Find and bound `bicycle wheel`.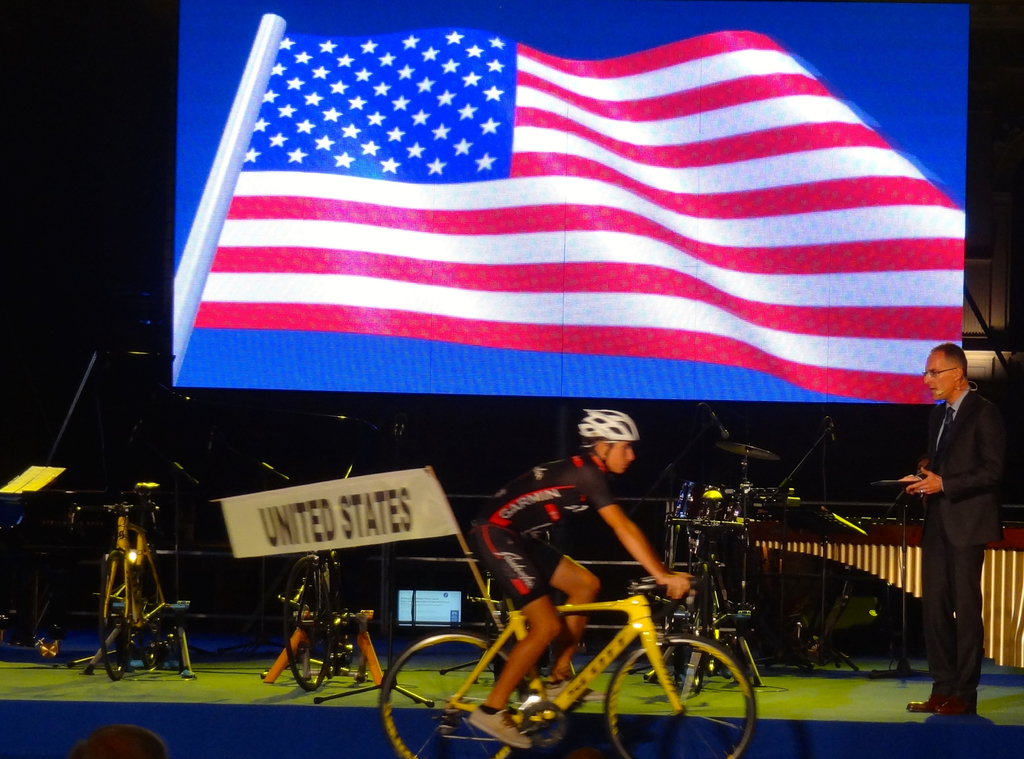
Bound: (left=605, top=635, right=758, bottom=758).
